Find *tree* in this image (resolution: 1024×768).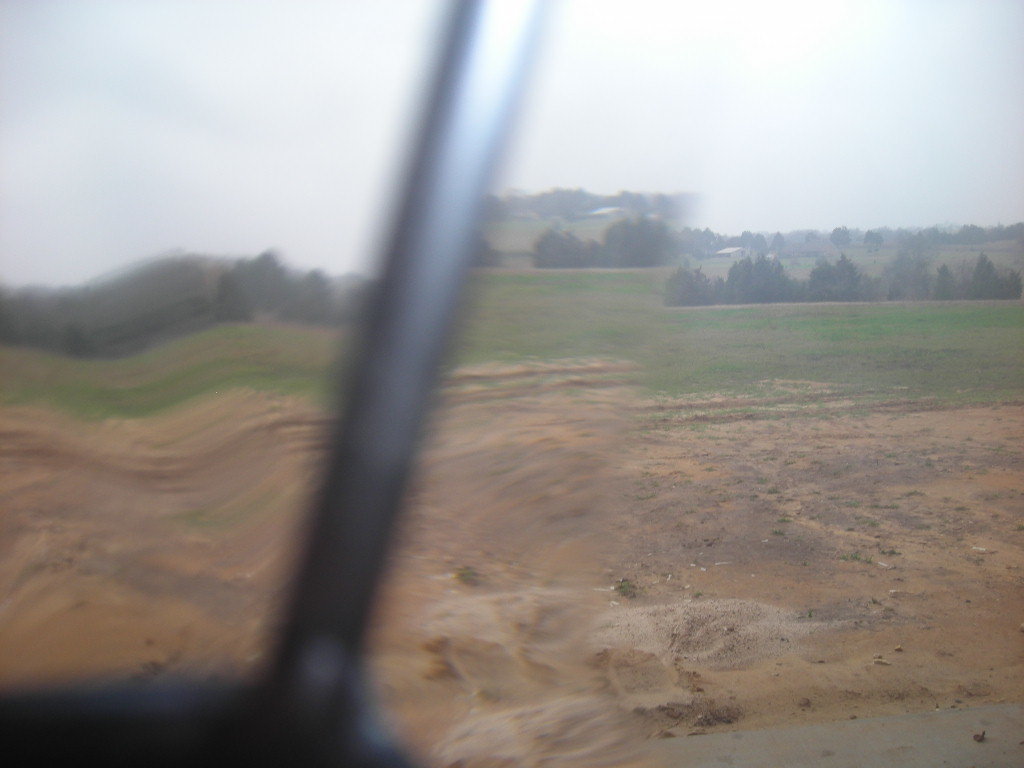
detection(933, 261, 957, 303).
